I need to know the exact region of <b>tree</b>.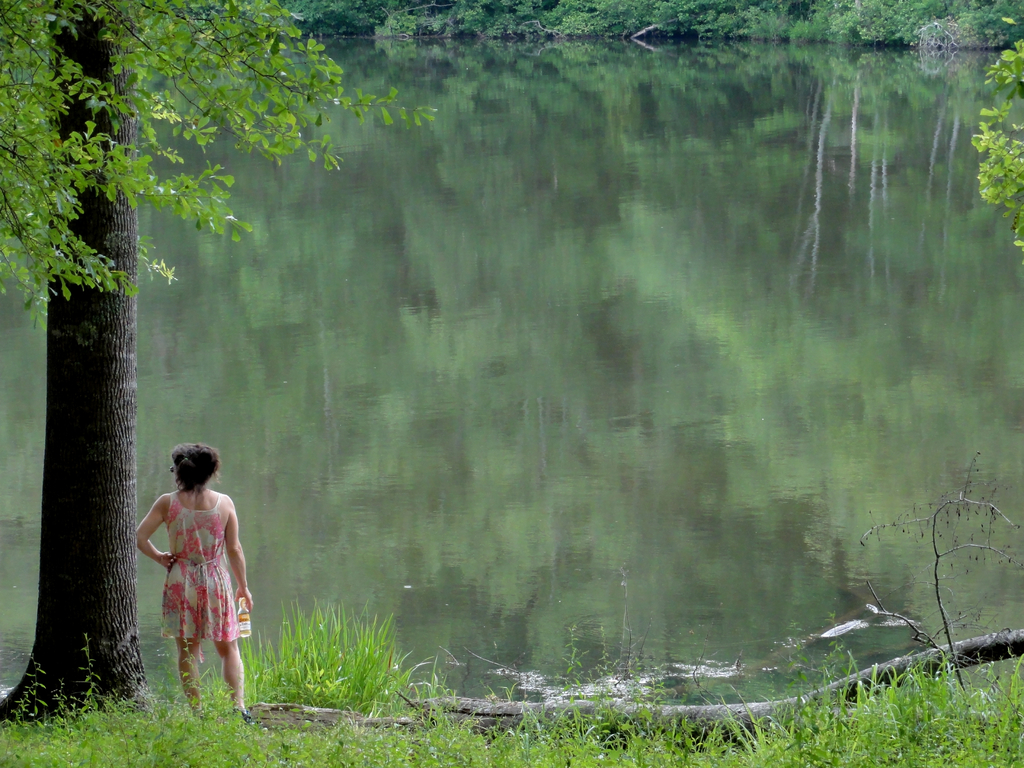
Region: 0,3,155,720.
